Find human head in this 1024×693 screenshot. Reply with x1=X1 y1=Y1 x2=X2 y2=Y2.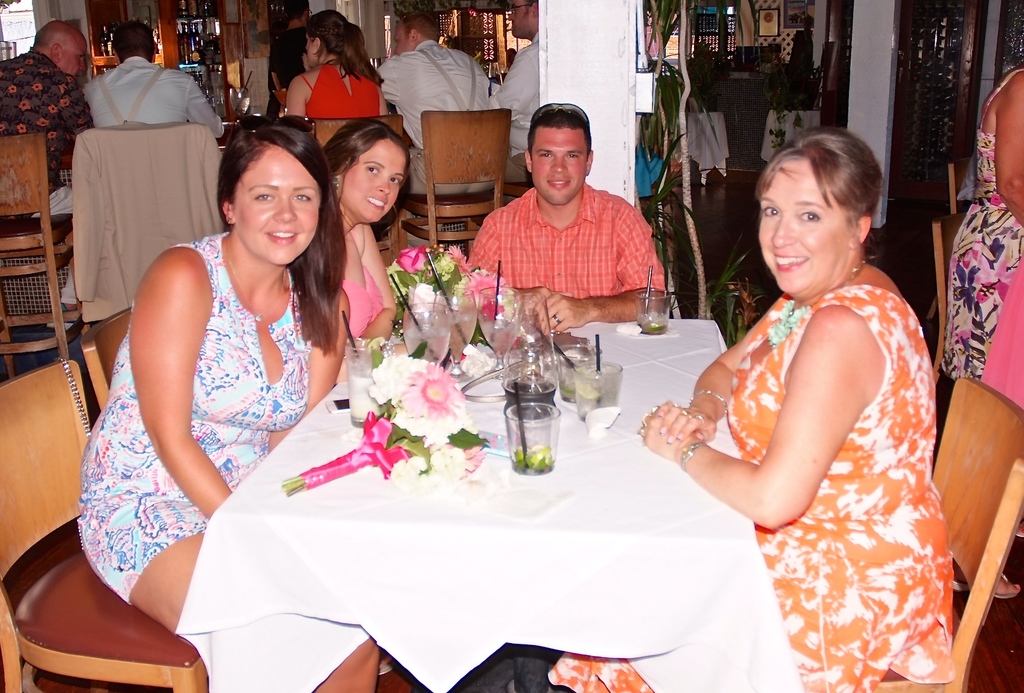
x1=323 y1=115 x2=417 y2=227.
